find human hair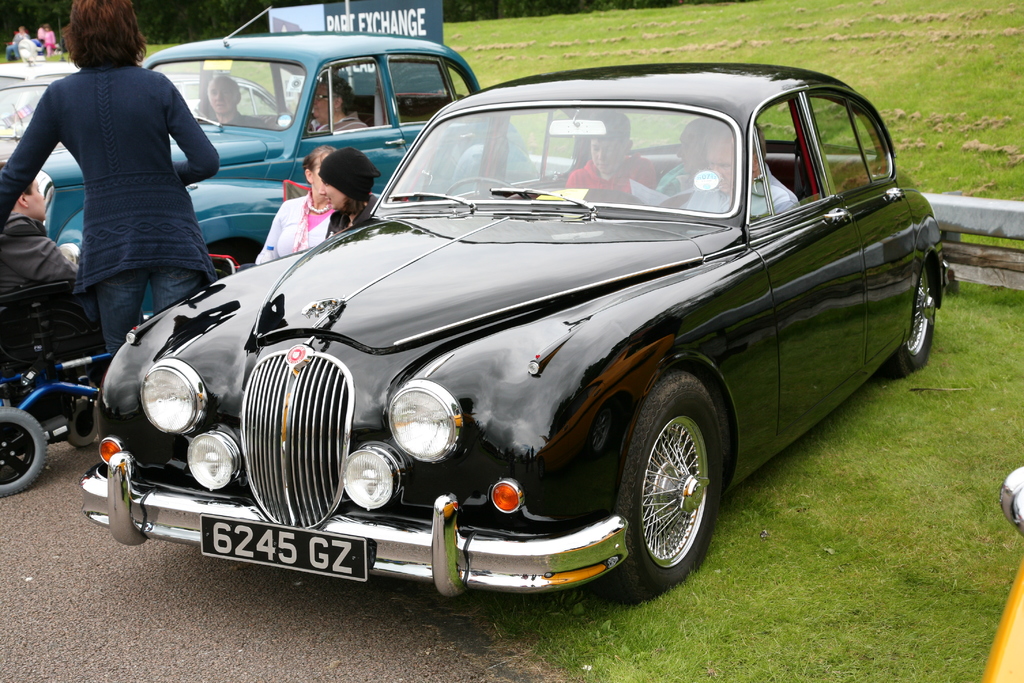
[x1=585, y1=106, x2=637, y2=142]
